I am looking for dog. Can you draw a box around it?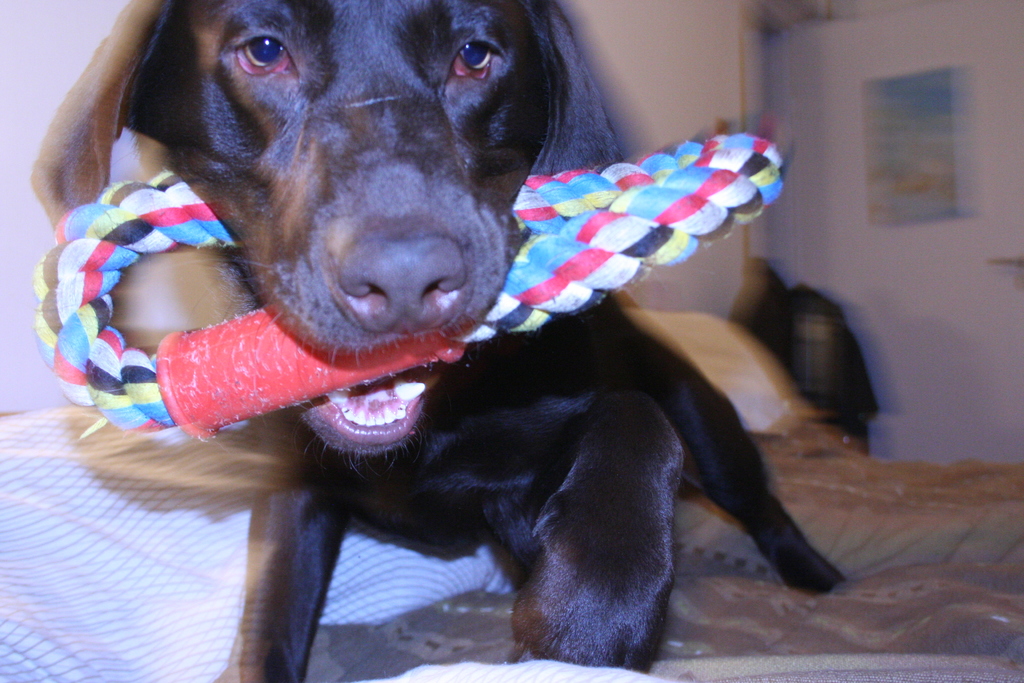
Sure, the bounding box is [30, 0, 849, 682].
